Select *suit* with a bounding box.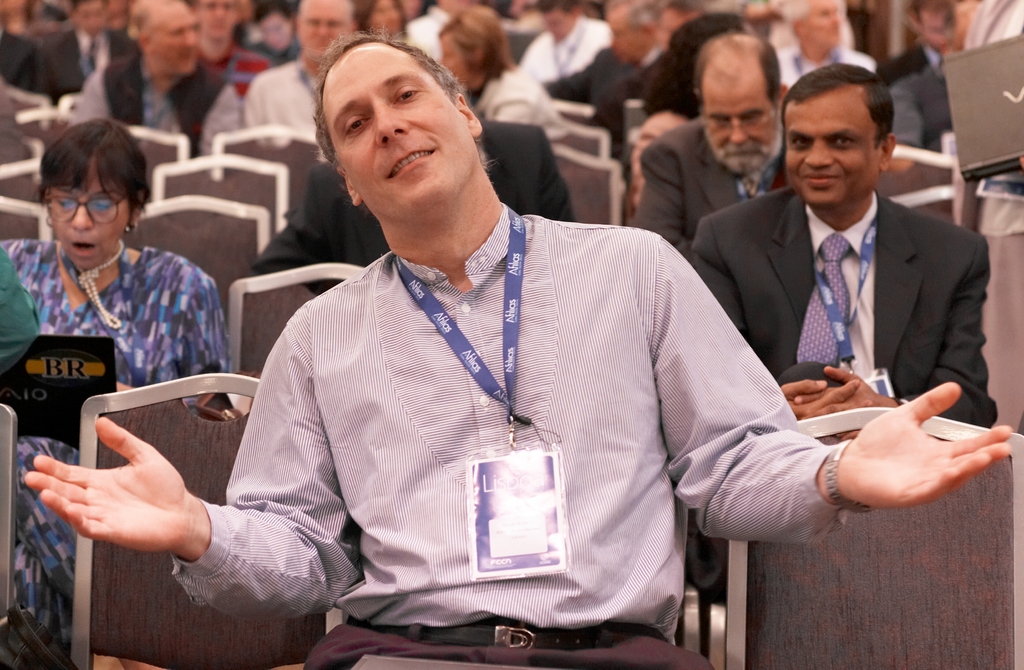
<region>872, 44, 945, 85</region>.
